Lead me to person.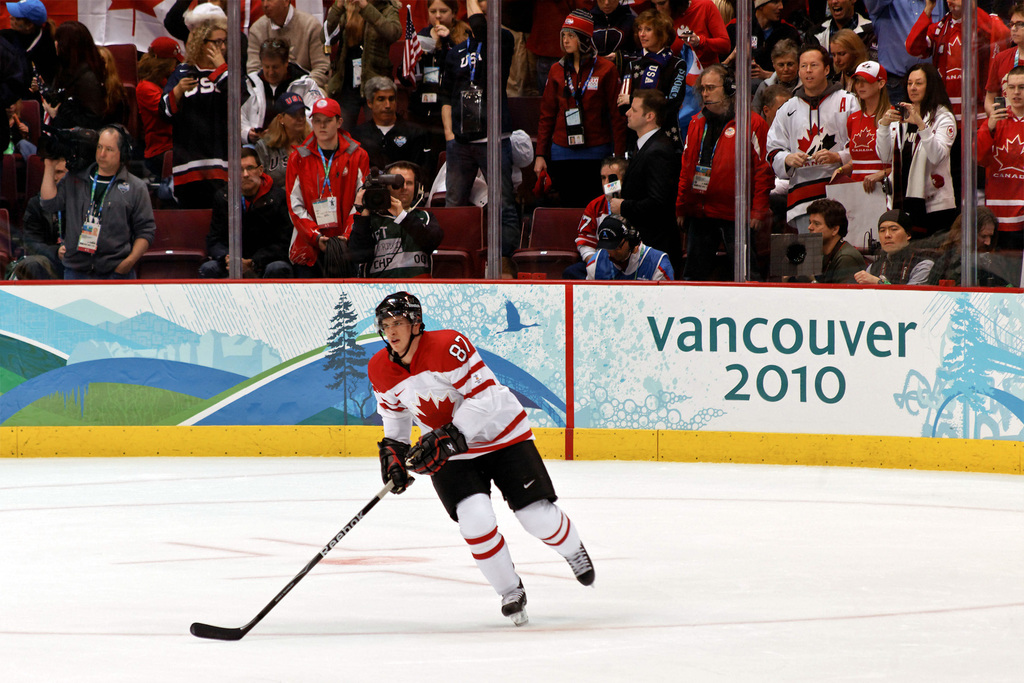
Lead to <region>193, 152, 296, 277</region>.
